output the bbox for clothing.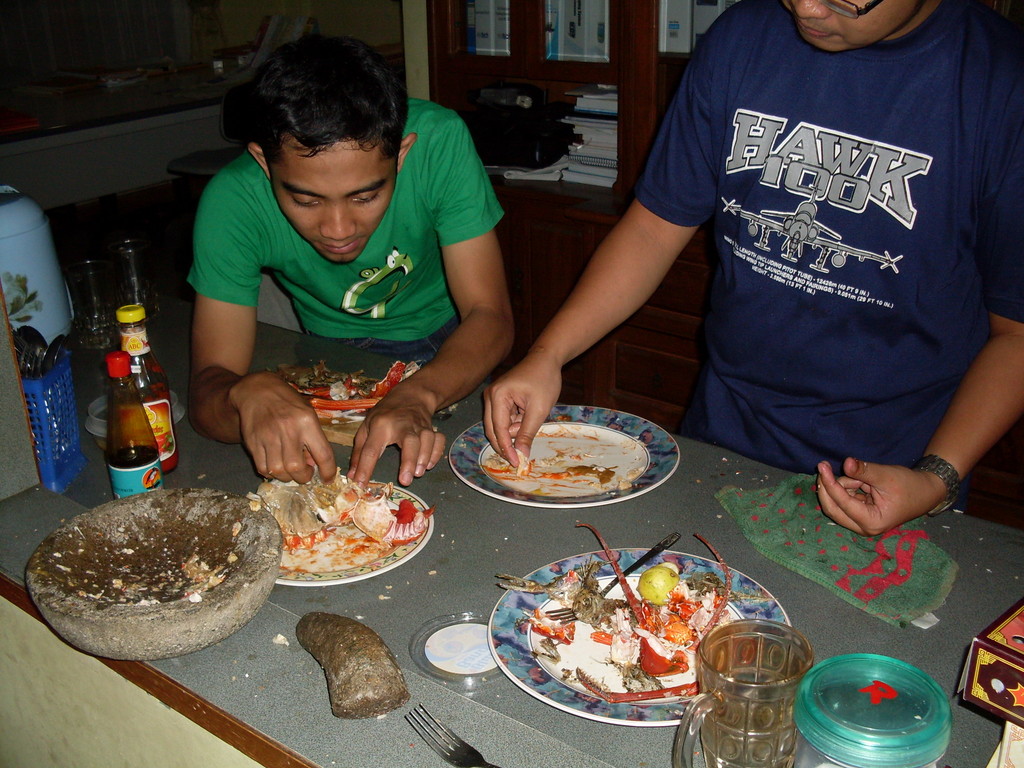
bbox(629, 0, 1023, 504).
